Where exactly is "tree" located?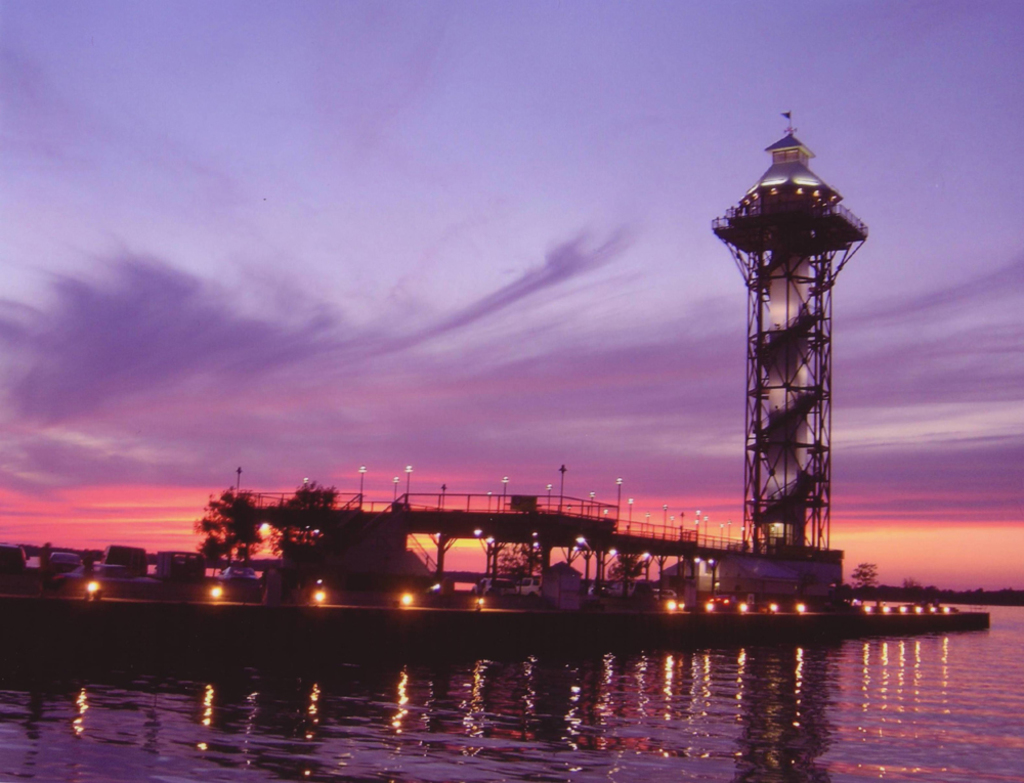
Its bounding box is BBox(180, 473, 268, 577).
